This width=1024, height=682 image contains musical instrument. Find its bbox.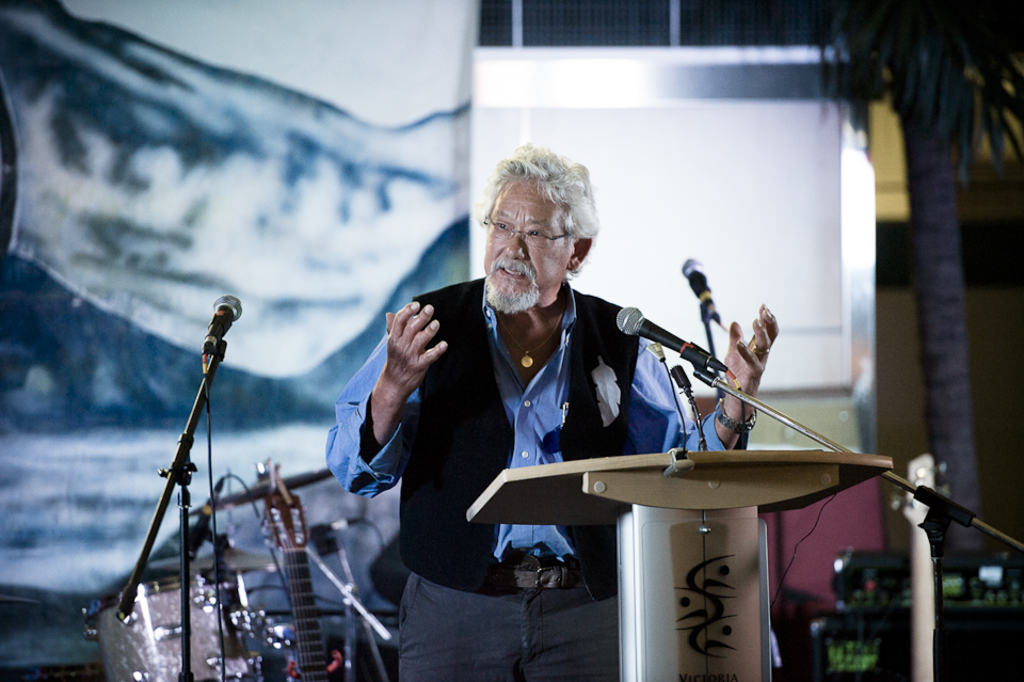
{"left": 90, "top": 569, "right": 253, "bottom": 681}.
